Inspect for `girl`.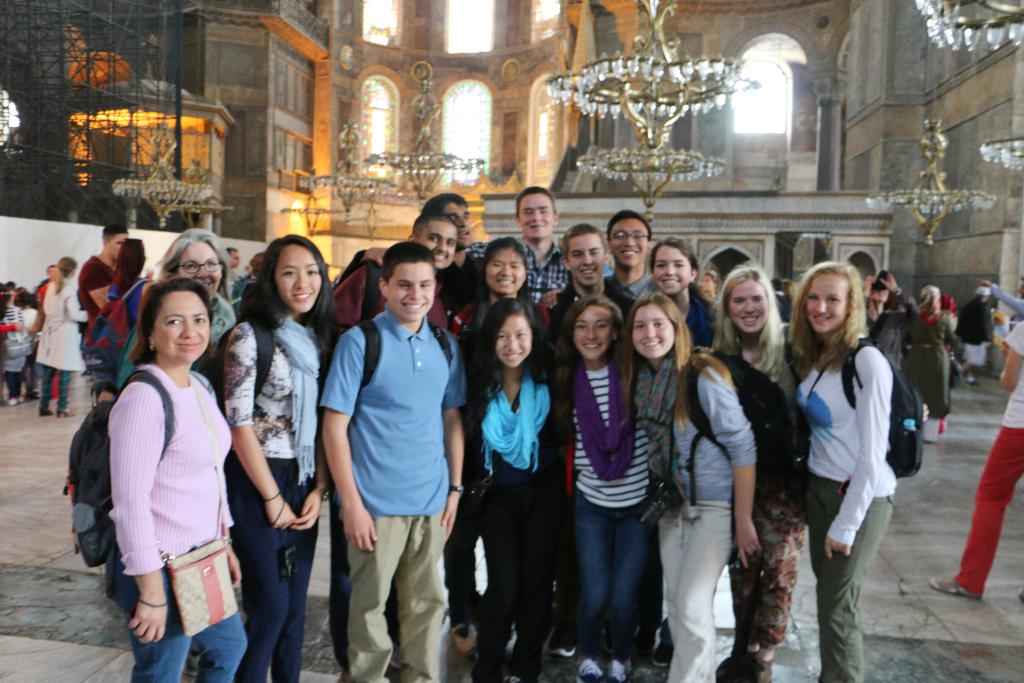
Inspection: crop(703, 261, 797, 682).
